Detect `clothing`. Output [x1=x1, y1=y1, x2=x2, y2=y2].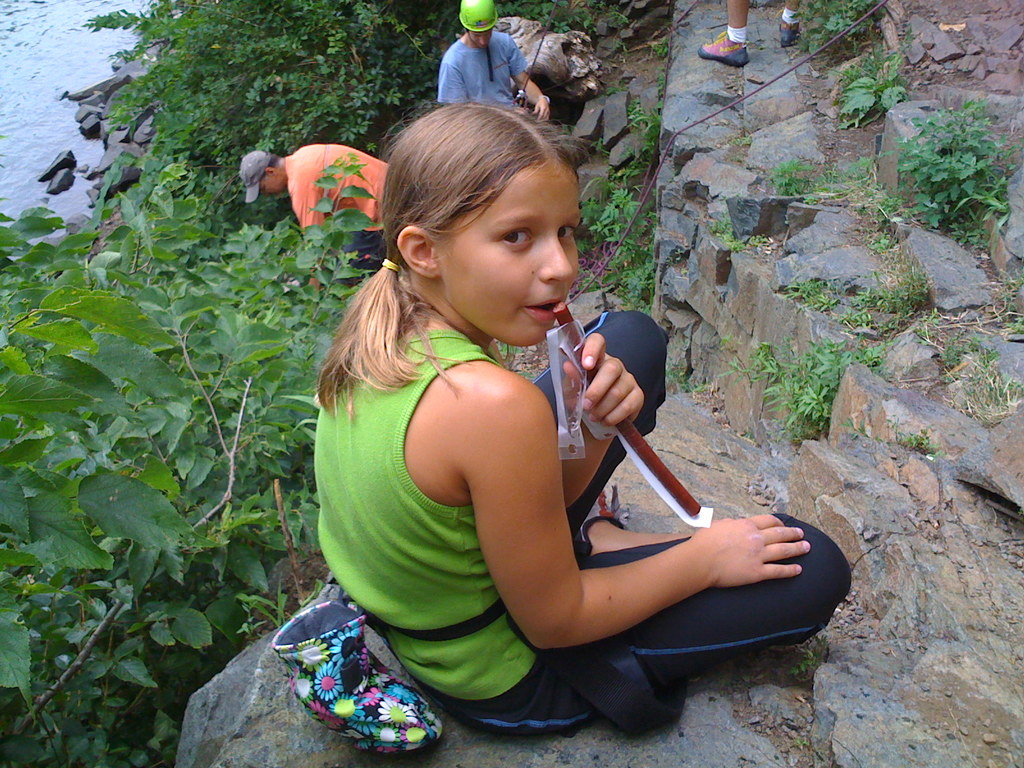
[x1=313, y1=311, x2=850, y2=740].
